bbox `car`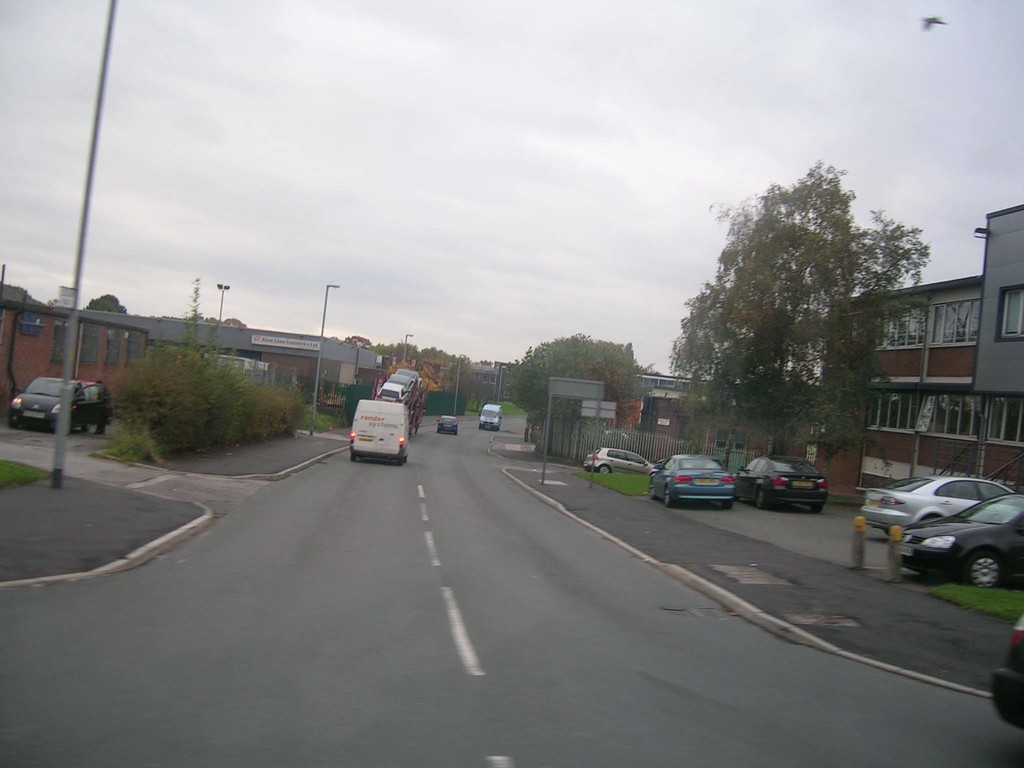
<region>644, 452, 736, 511</region>
